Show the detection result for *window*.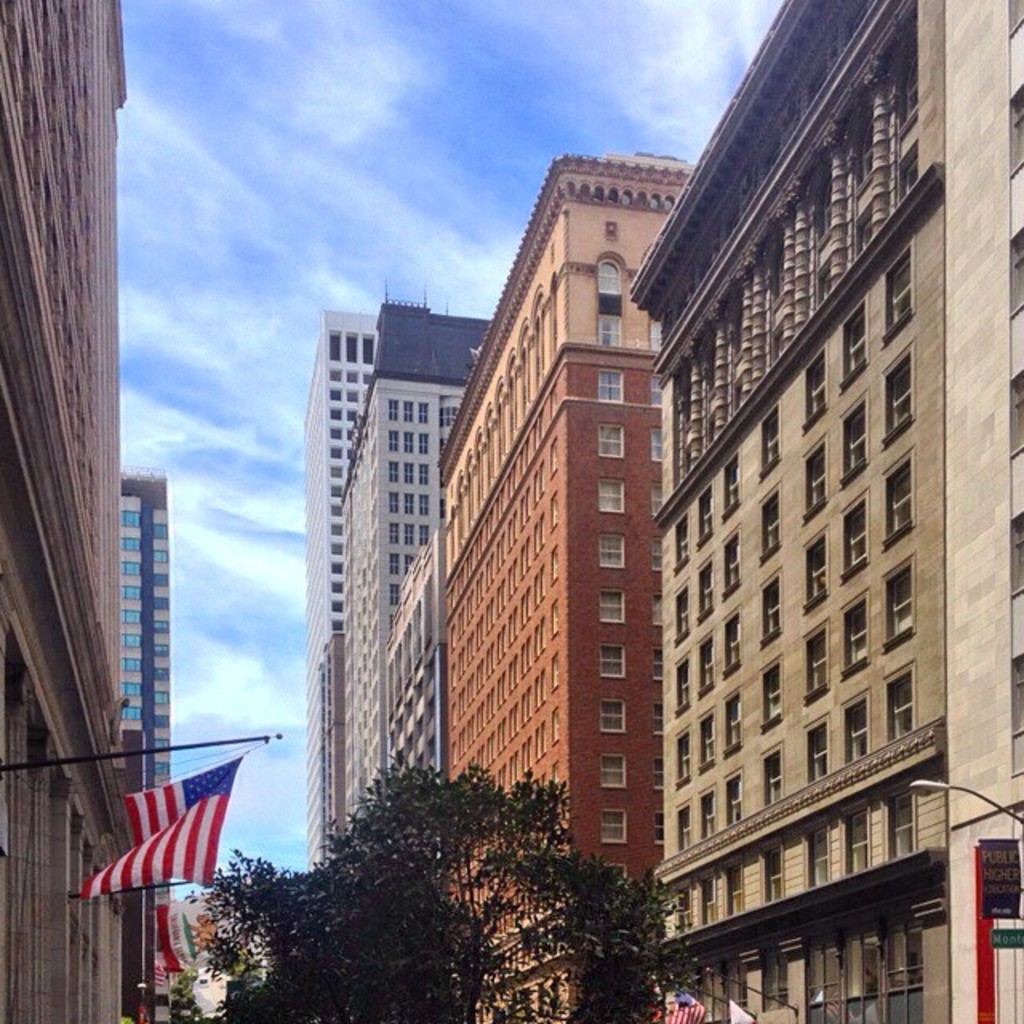
405,525,411,544.
